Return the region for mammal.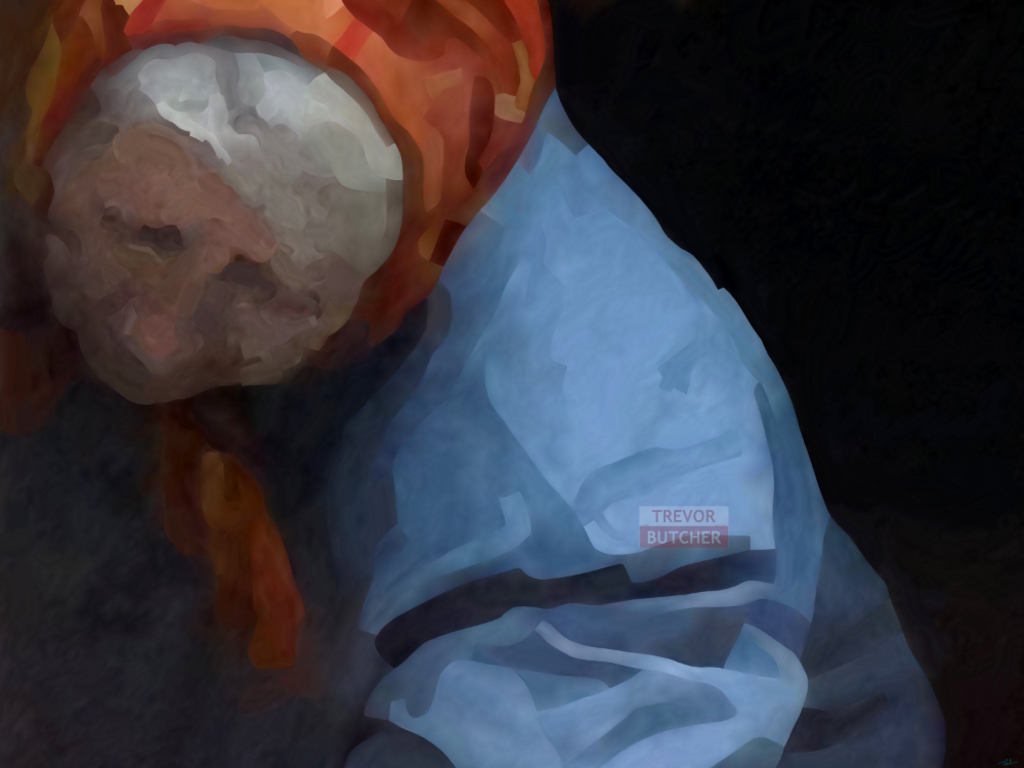
crop(0, 0, 969, 767).
